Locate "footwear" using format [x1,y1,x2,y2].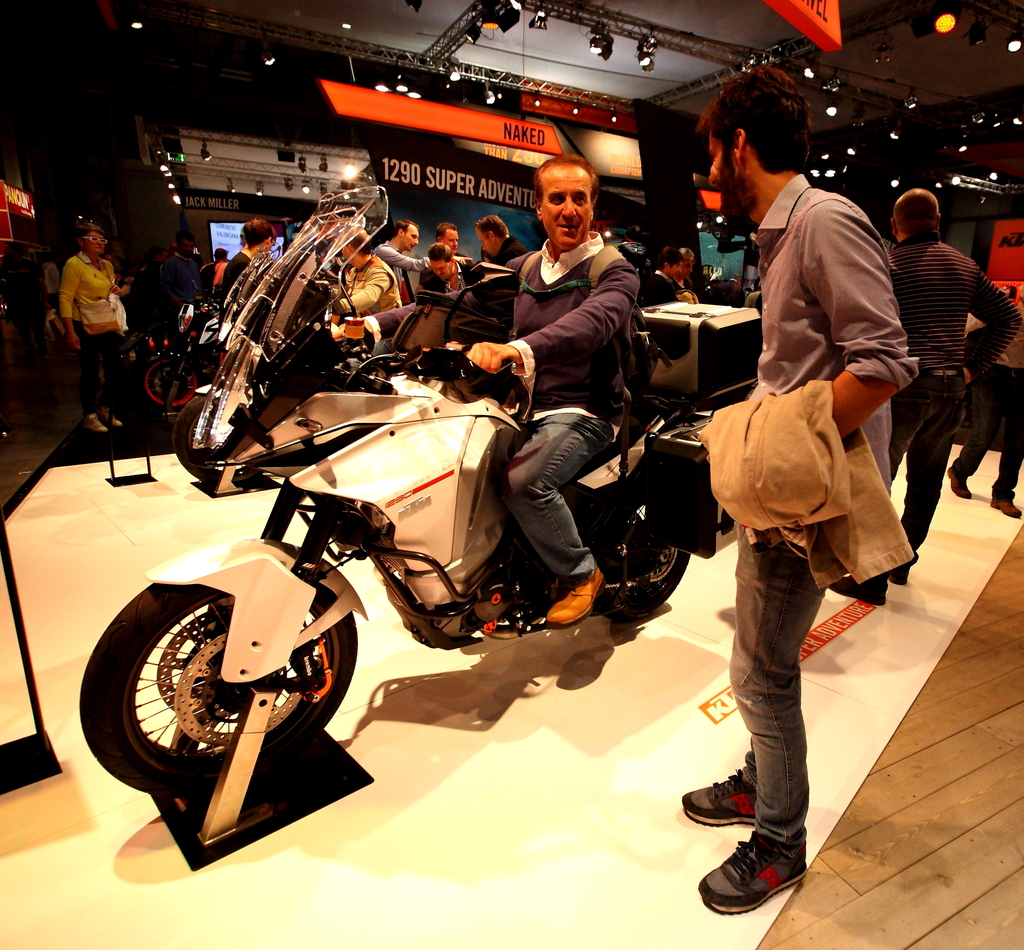
[948,467,971,497].
